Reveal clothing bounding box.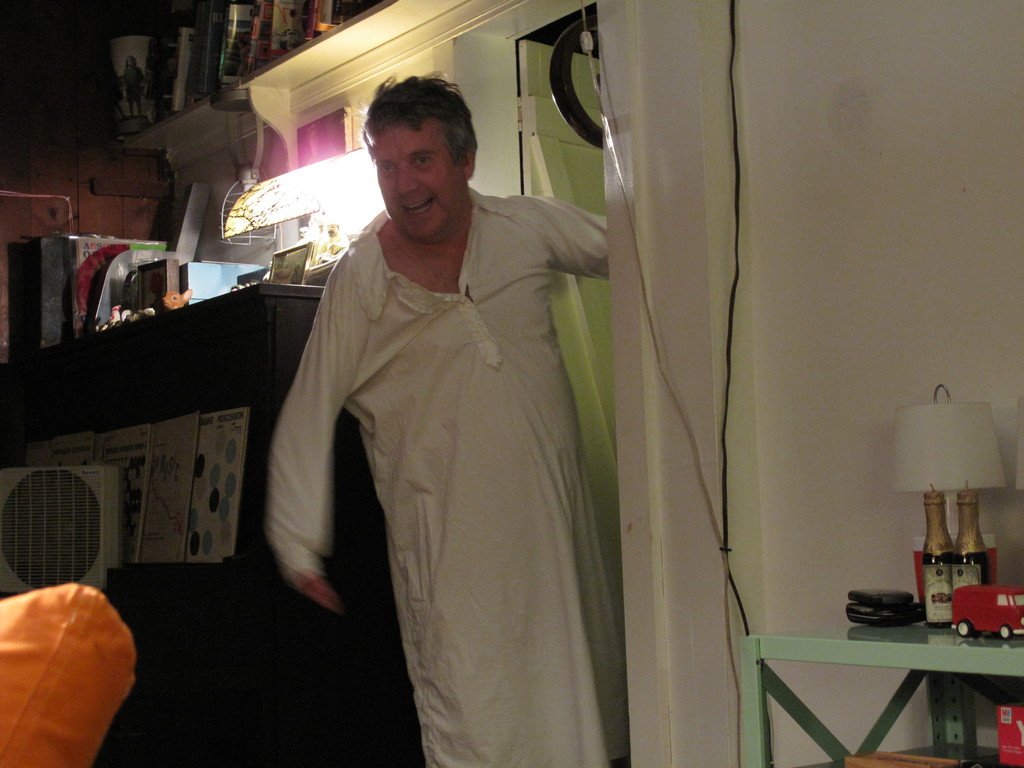
Revealed: crop(266, 192, 616, 767).
